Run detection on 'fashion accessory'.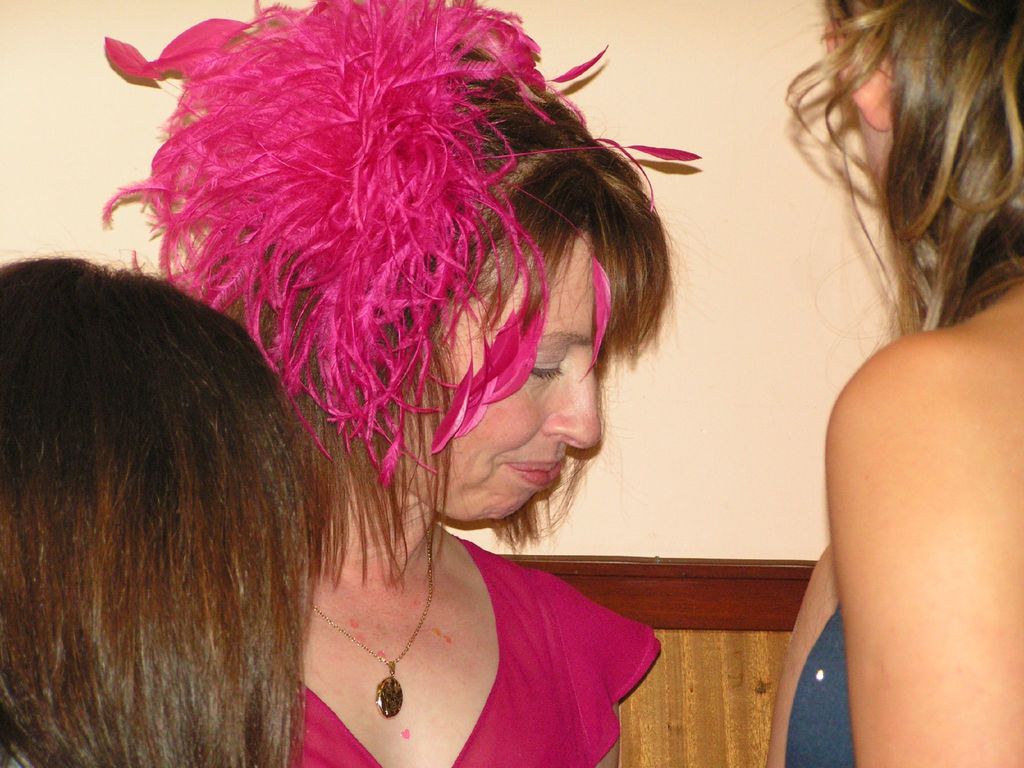
Result: select_region(312, 545, 435, 726).
